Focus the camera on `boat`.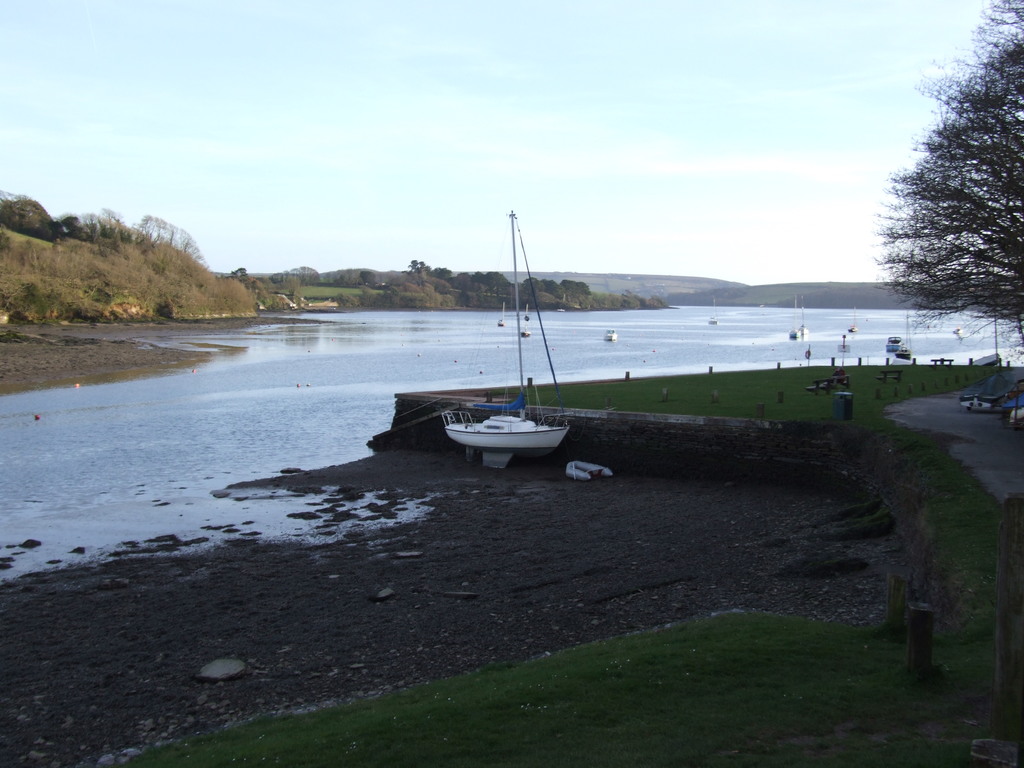
Focus region: x1=893 y1=314 x2=915 y2=363.
